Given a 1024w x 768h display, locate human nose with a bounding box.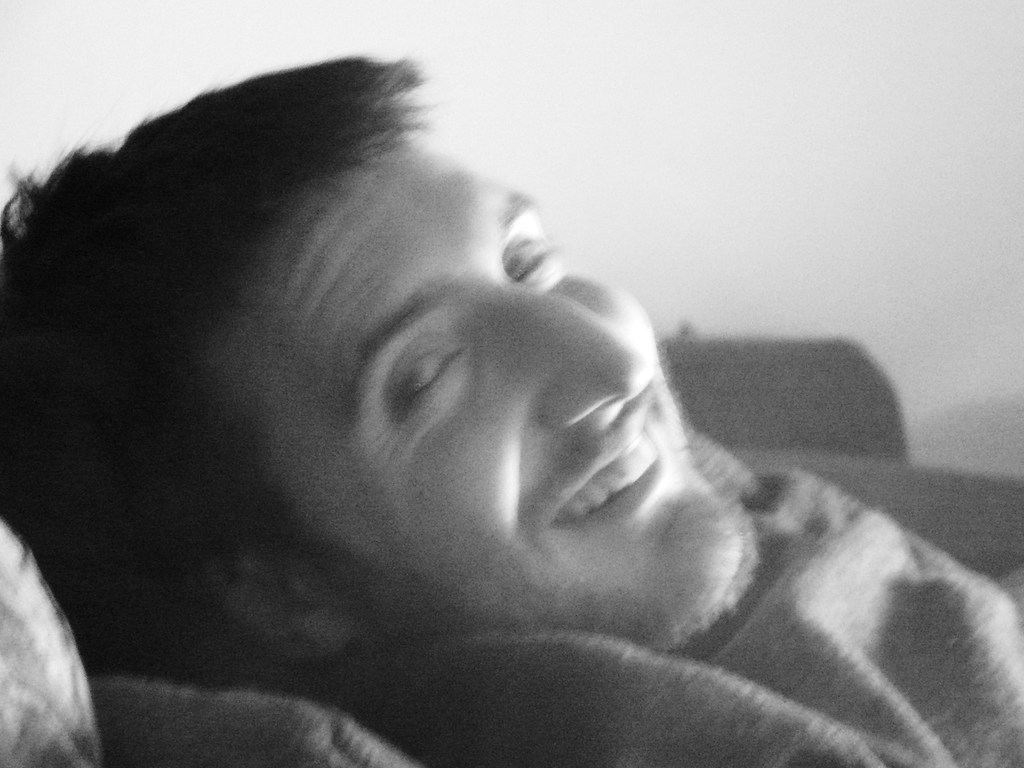
Located: (left=510, top=283, right=645, bottom=426).
